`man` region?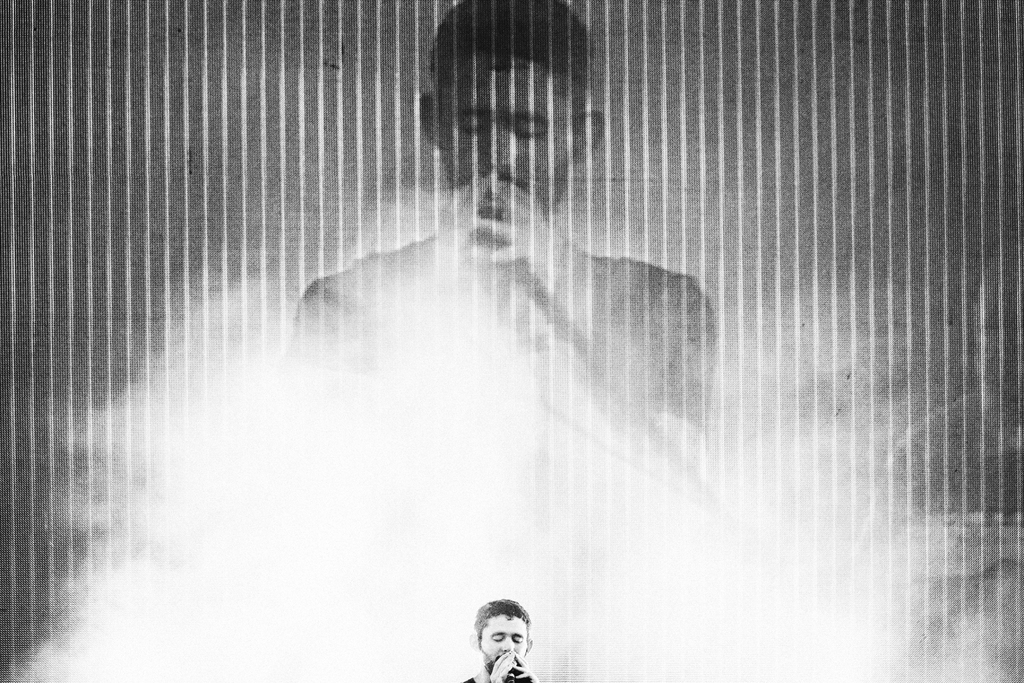
<box>454,595,563,682</box>
